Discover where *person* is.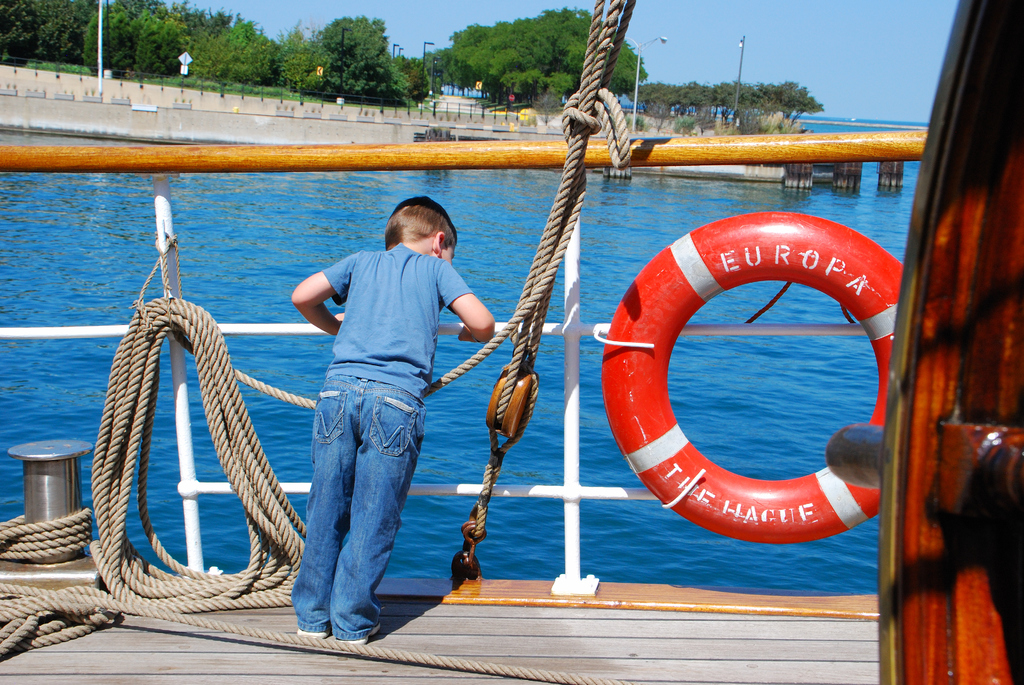
Discovered at BBox(282, 177, 469, 646).
